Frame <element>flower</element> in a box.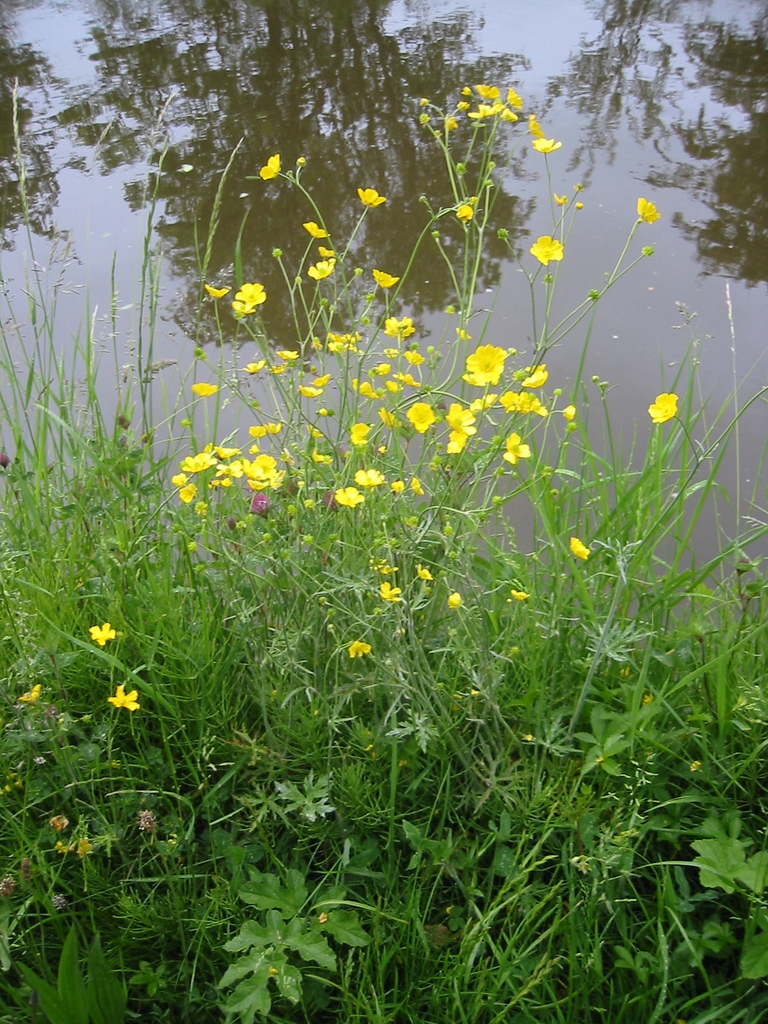
Rect(531, 231, 571, 264).
